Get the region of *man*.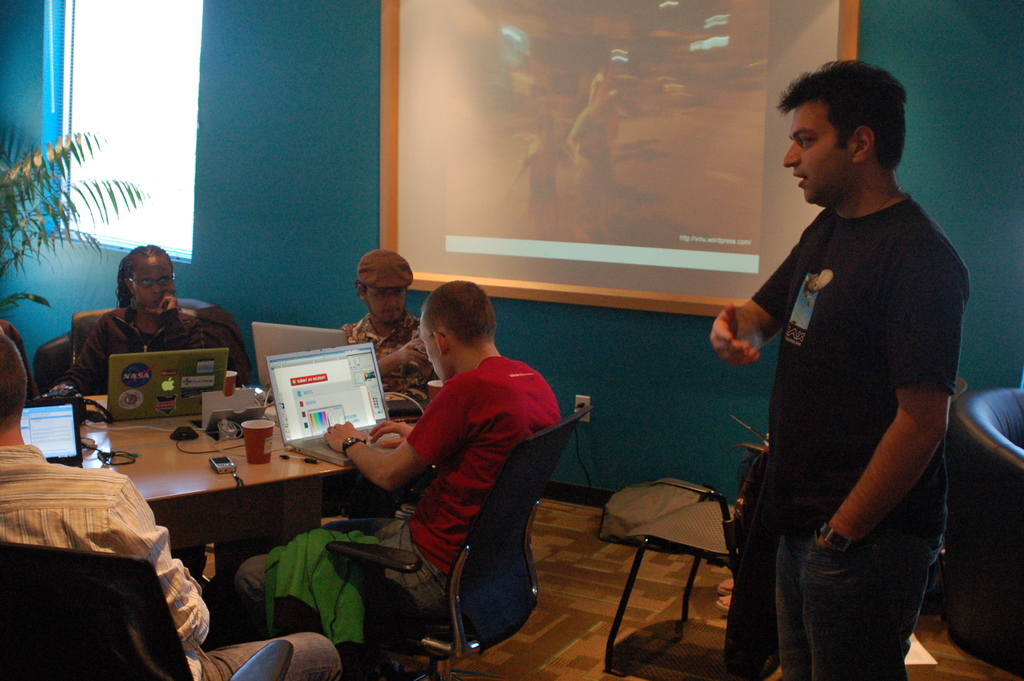
721 26 966 680.
